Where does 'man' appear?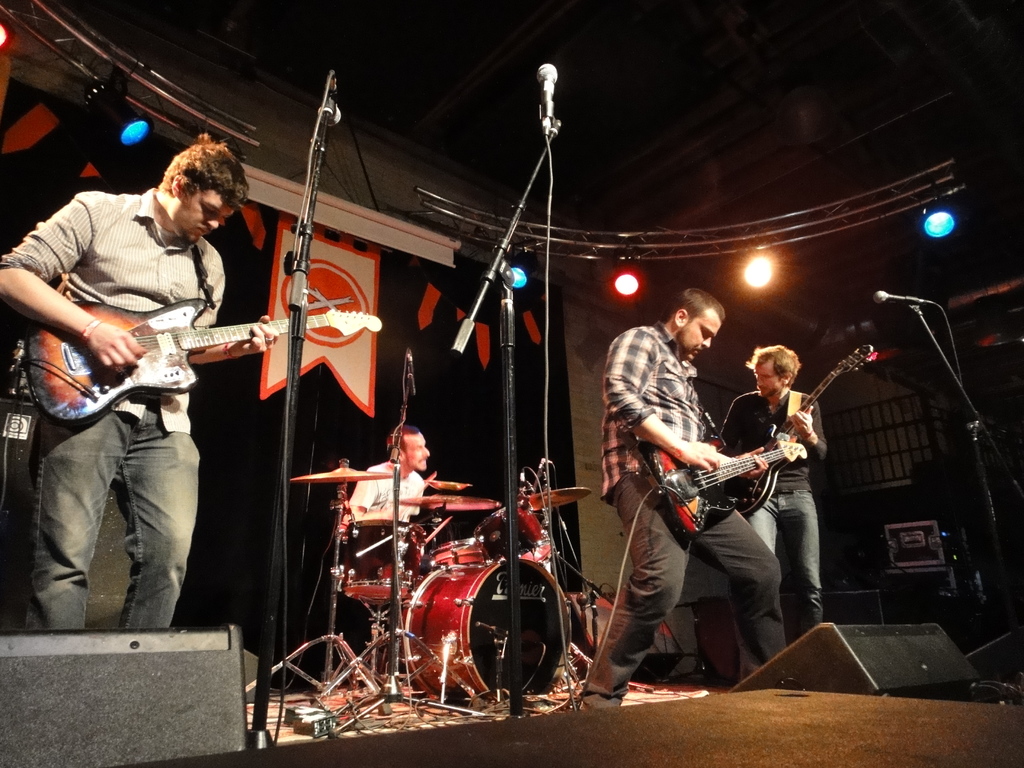
Appears at region(0, 132, 280, 630).
